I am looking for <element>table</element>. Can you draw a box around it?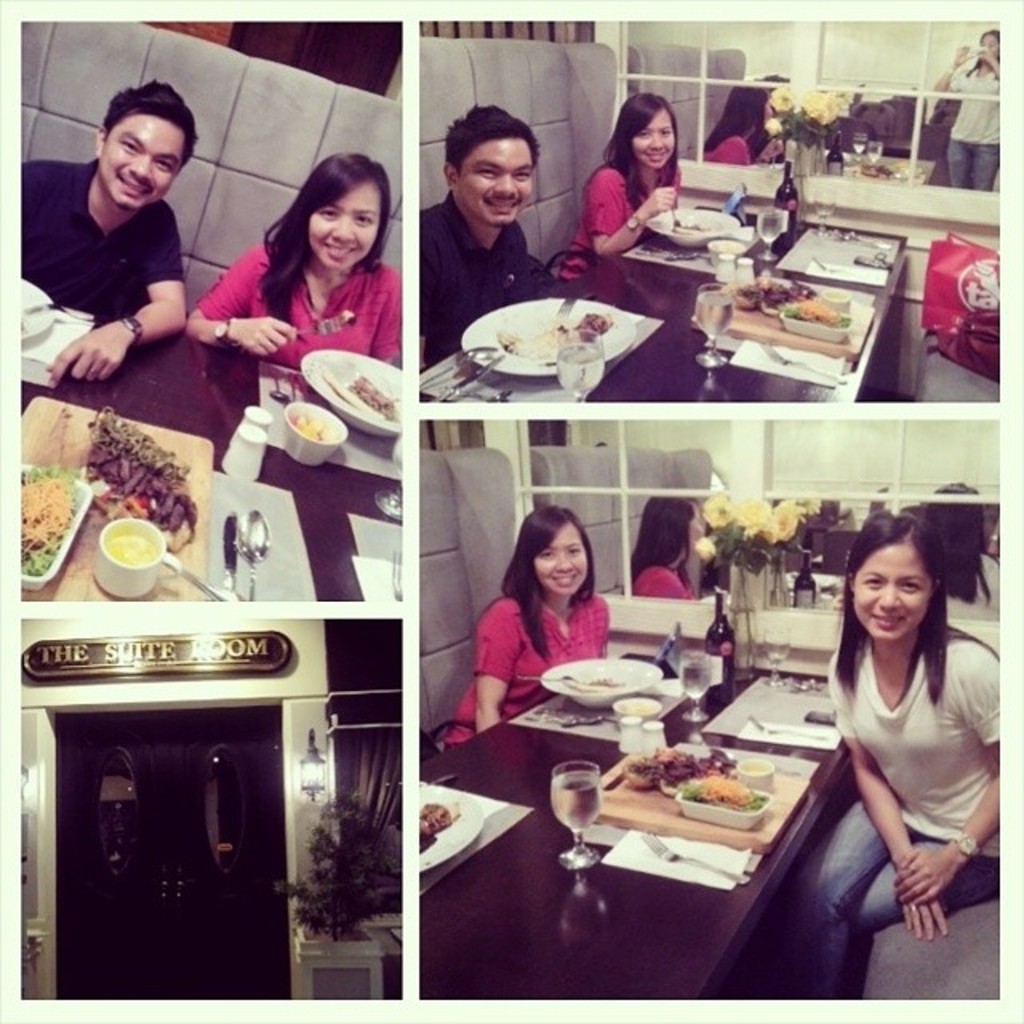
Sure, the bounding box is (left=400, top=635, right=893, bottom=976).
